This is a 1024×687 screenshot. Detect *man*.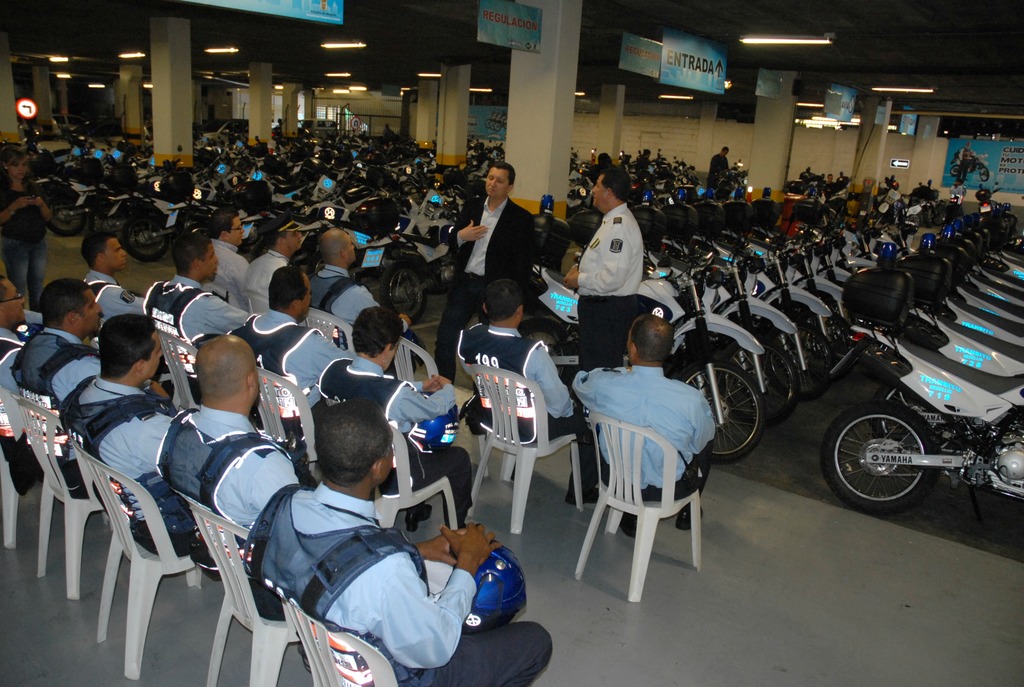
{"x1": 433, "y1": 162, "x2": 540, "y2": 380}.
